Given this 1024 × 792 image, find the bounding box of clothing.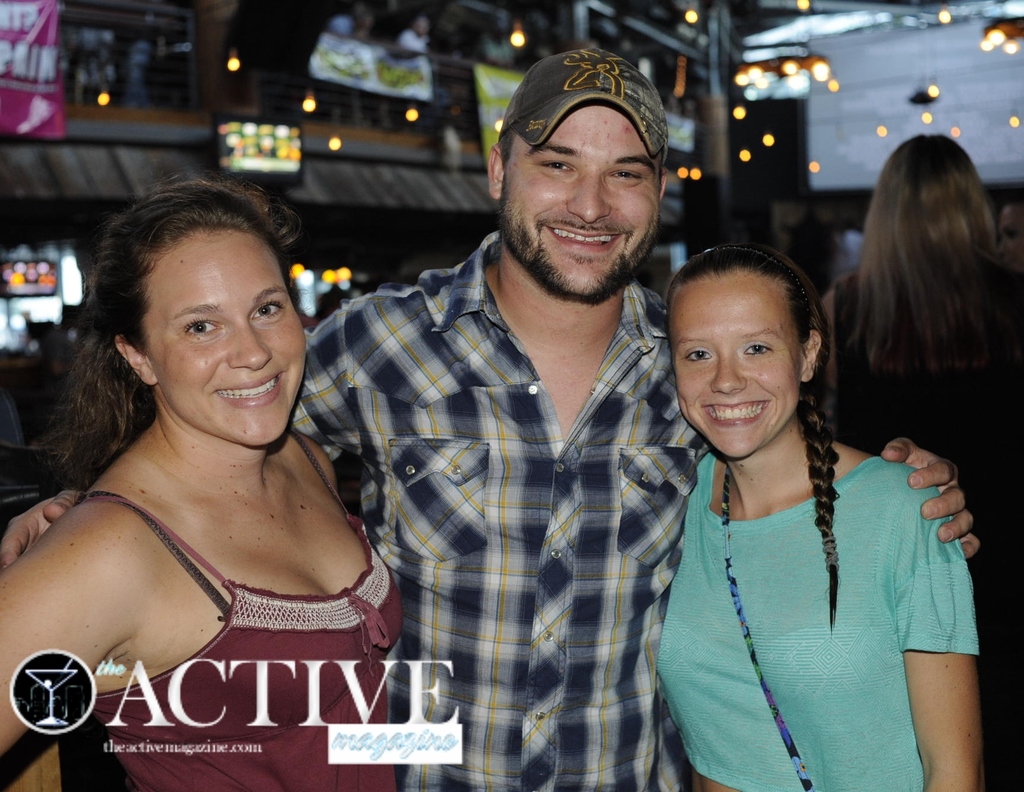
<bbox>831, 261, 1023, 480</bbox>.
